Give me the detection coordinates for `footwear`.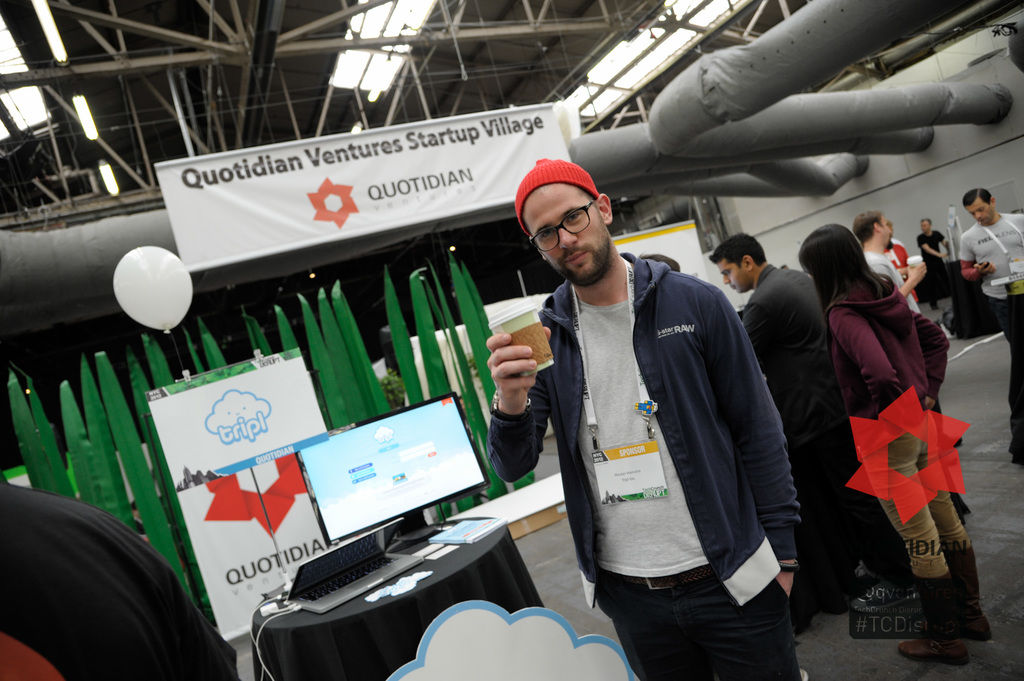
detection(899, 569, 974, 667).
